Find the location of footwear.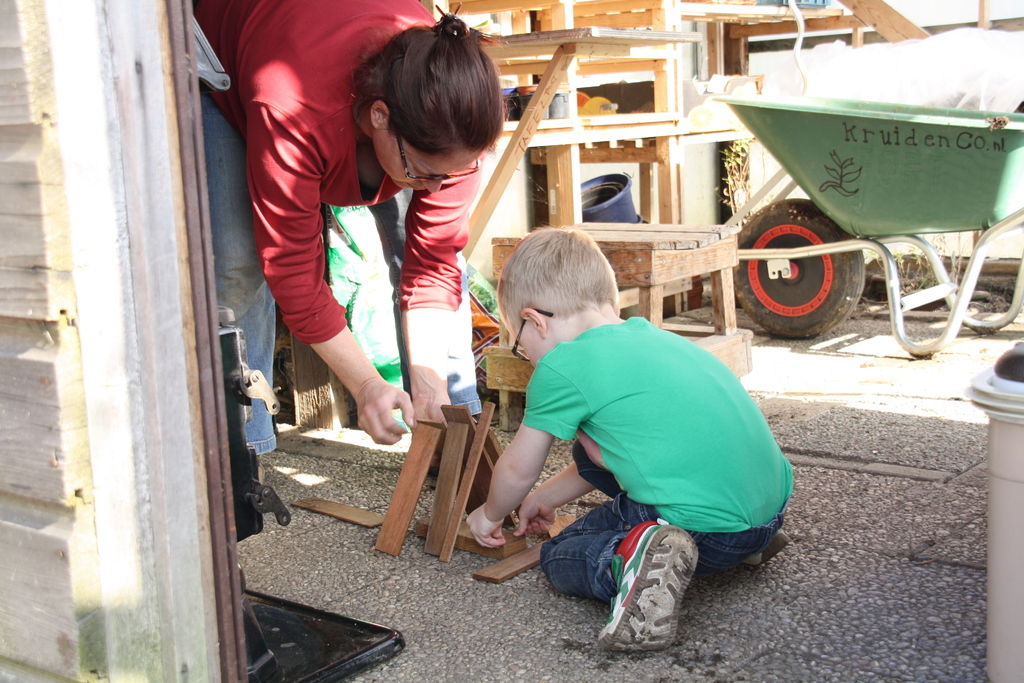
Location: box=[744, 529, 799, 570].
